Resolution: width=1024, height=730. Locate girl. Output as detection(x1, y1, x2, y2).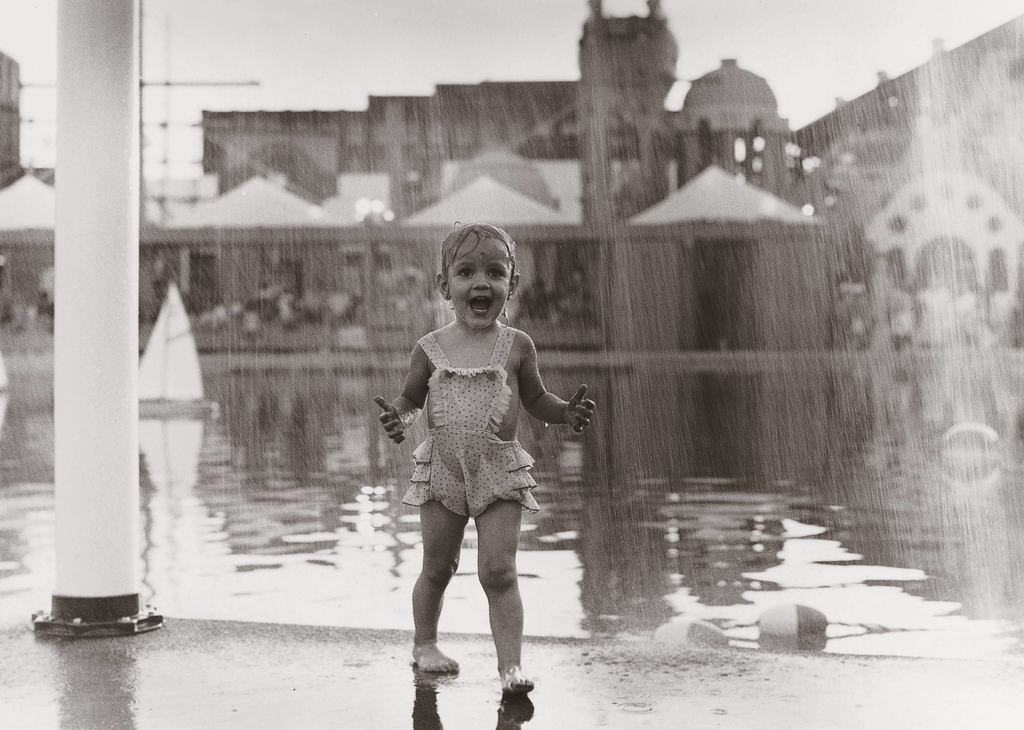
detection(375, 223, 593, 692).
